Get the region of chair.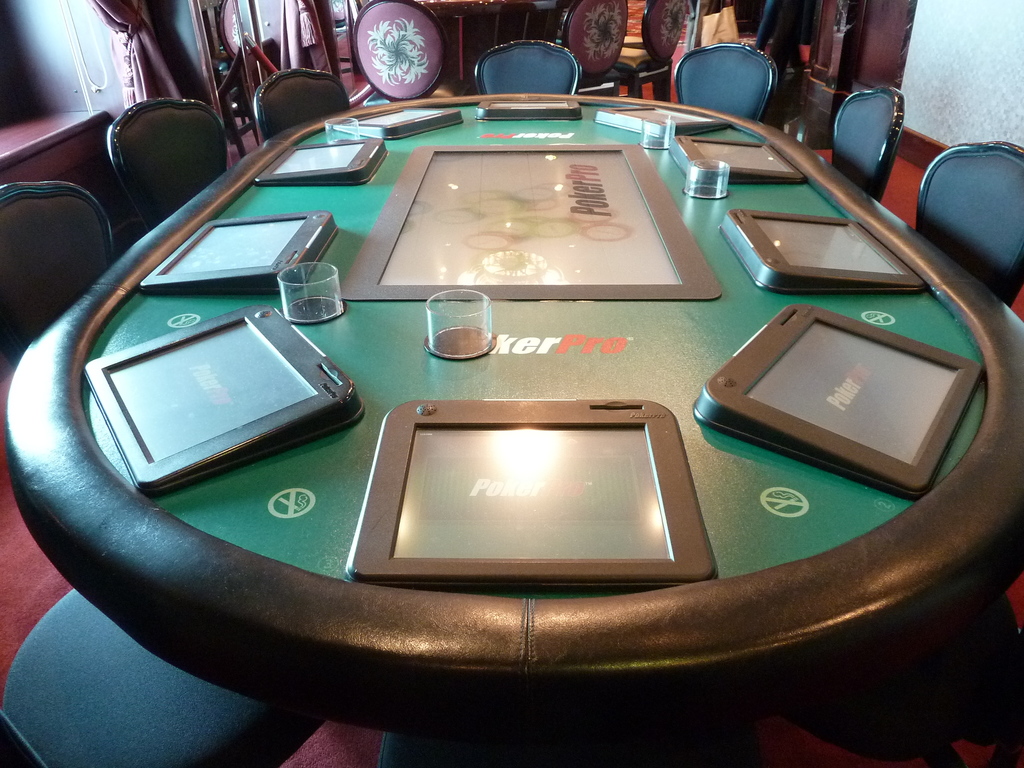
locate(911, 135, 1023, 307).
